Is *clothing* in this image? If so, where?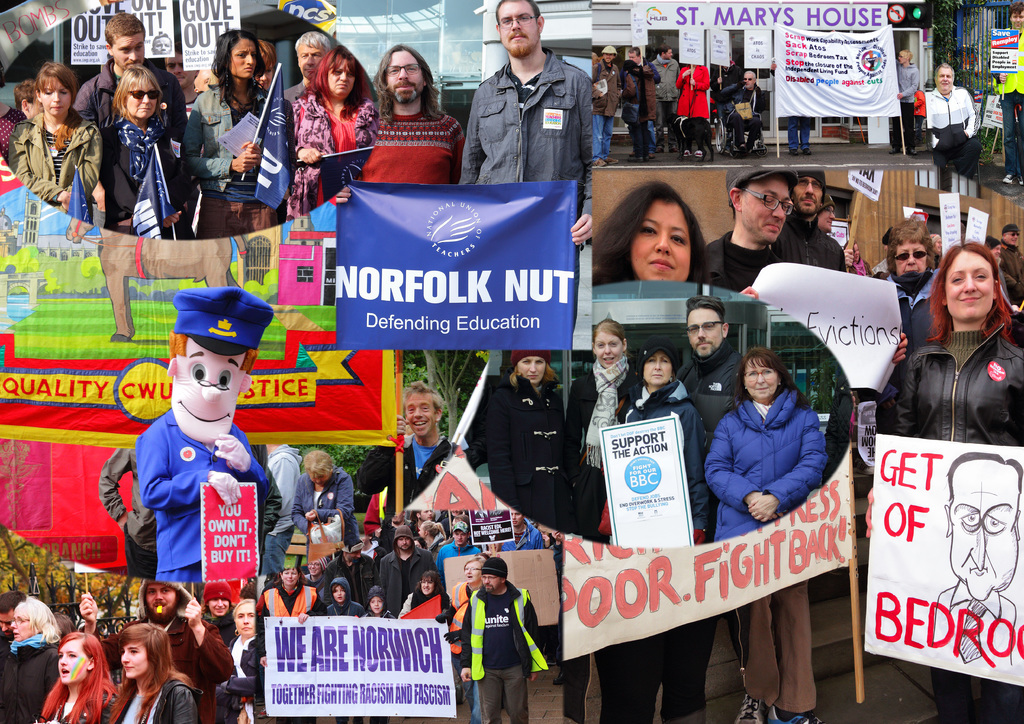
Yes, at <bbox>672, 63, 712, 121</bbox>.
